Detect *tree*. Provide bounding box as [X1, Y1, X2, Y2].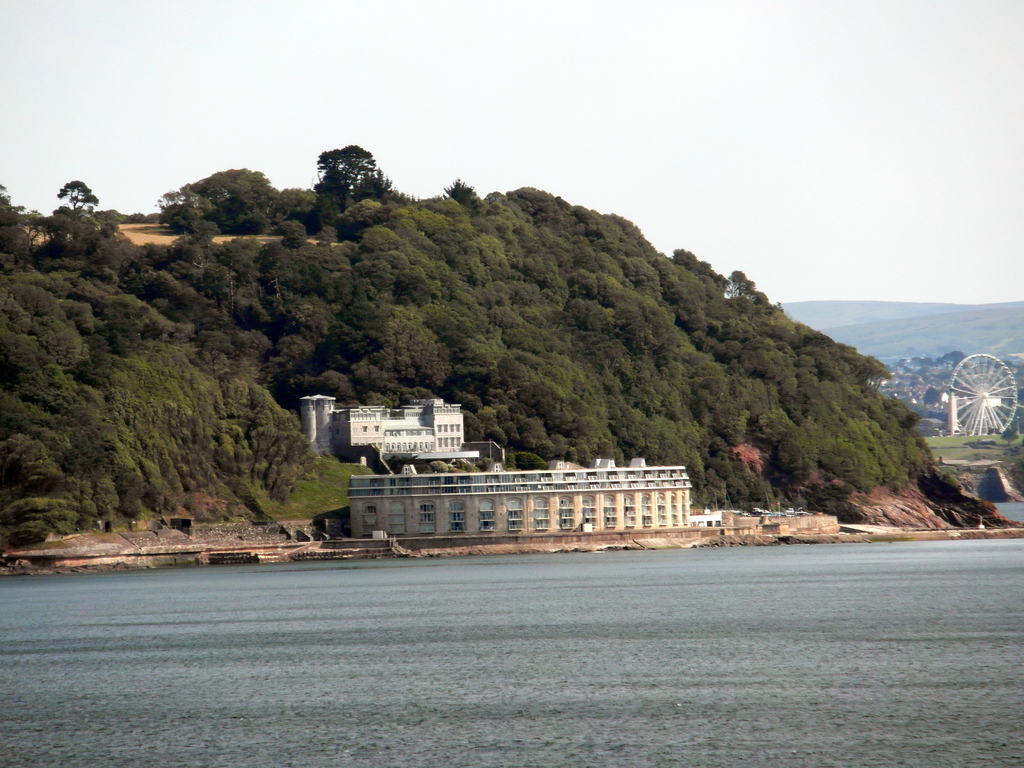
[176, 165, 280, 222].
